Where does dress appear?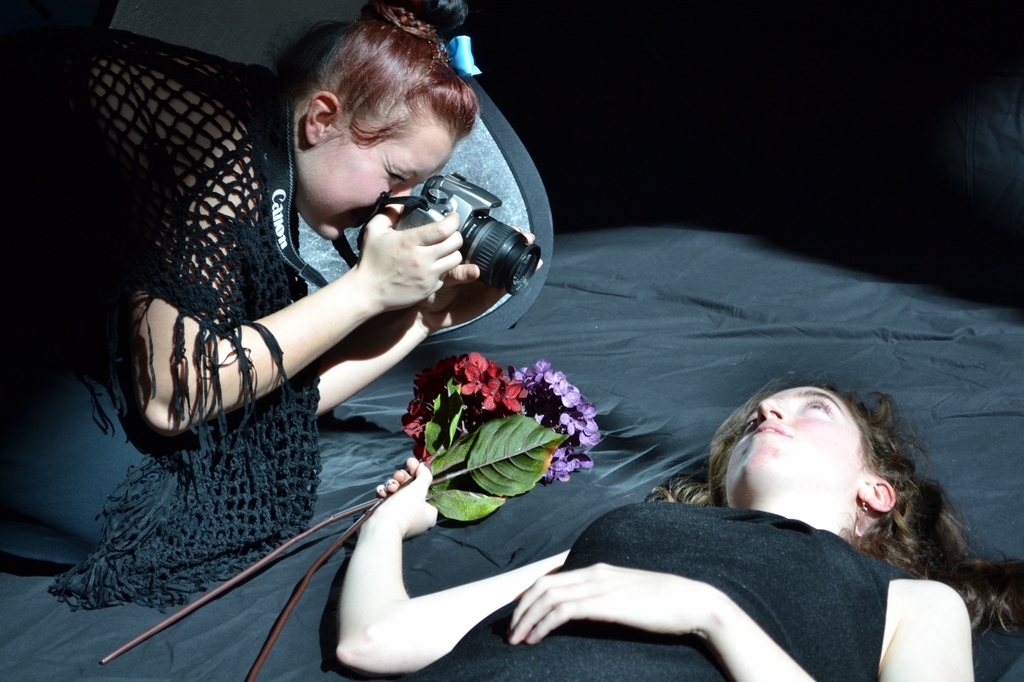
Appears at BBox(395, 486, 936, 681).
